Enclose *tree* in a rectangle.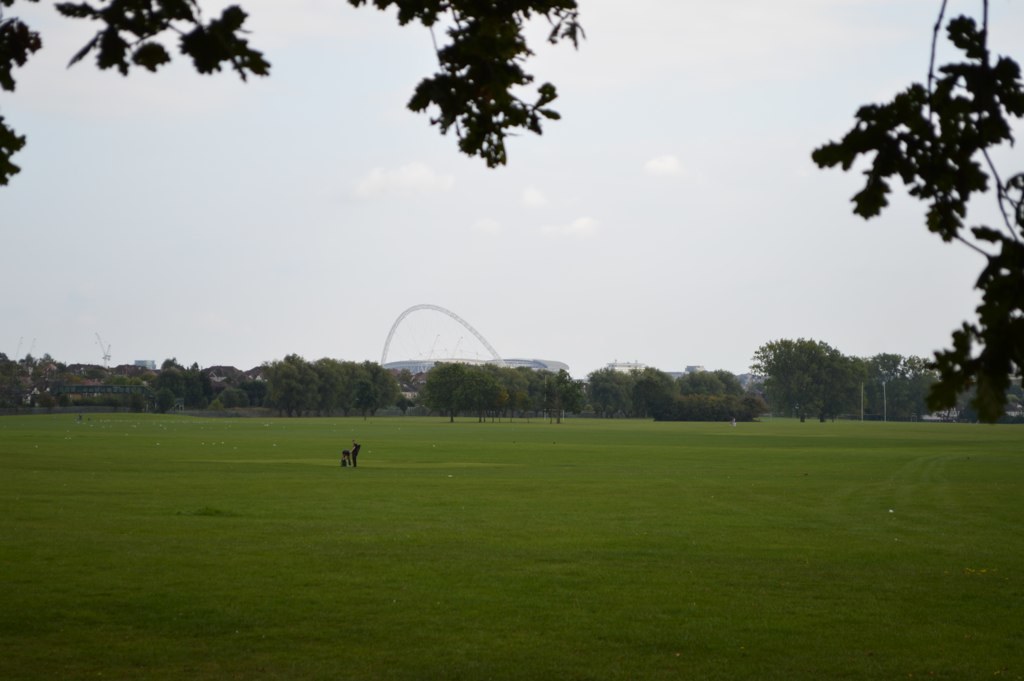
<region>558, 366, 586, 420</region>.
